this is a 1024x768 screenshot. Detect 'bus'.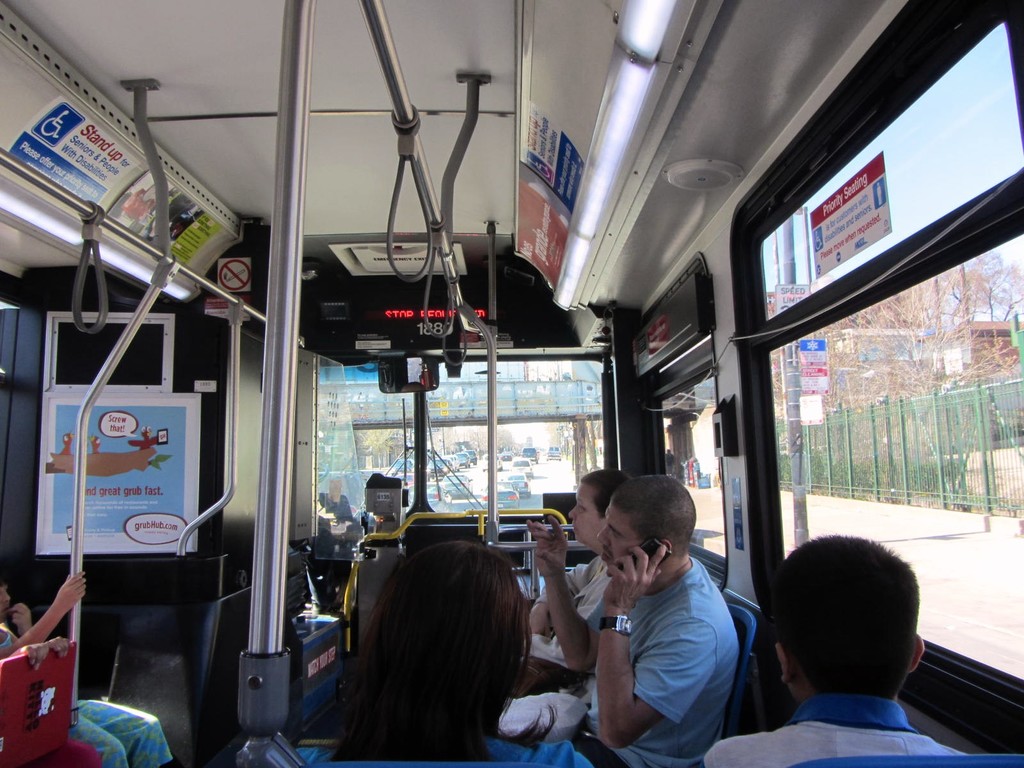
left=1, top=0, right=1023, bottom=767.
